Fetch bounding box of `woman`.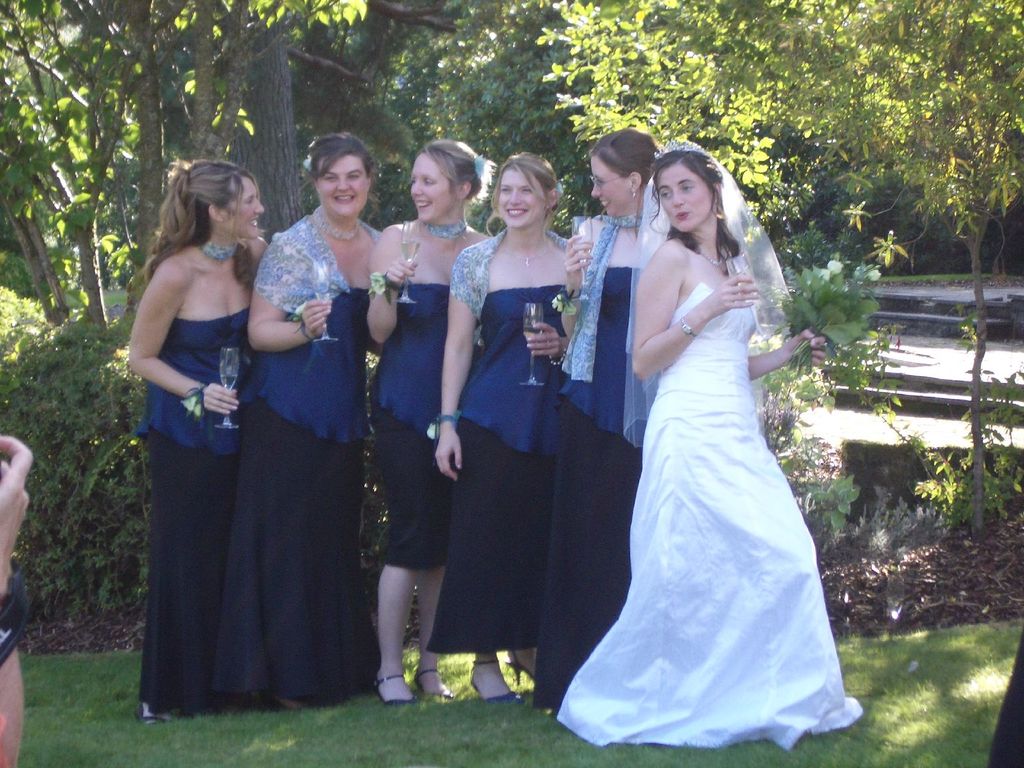
Bbox: 215:129:400:717.
